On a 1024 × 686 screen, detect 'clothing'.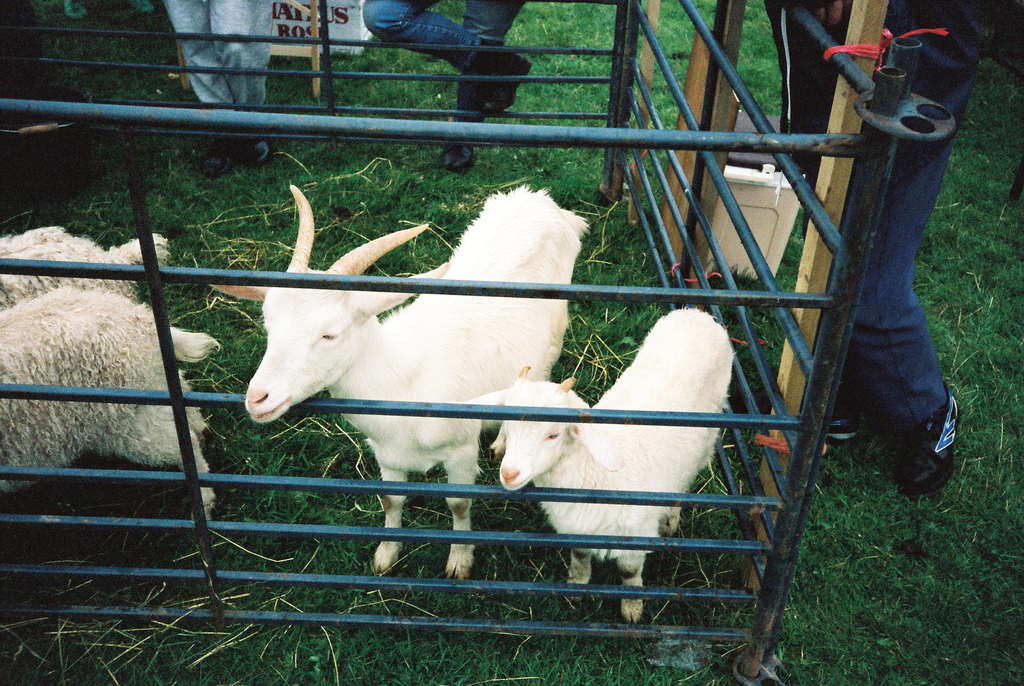
locate(764, 0, 987, 458).
